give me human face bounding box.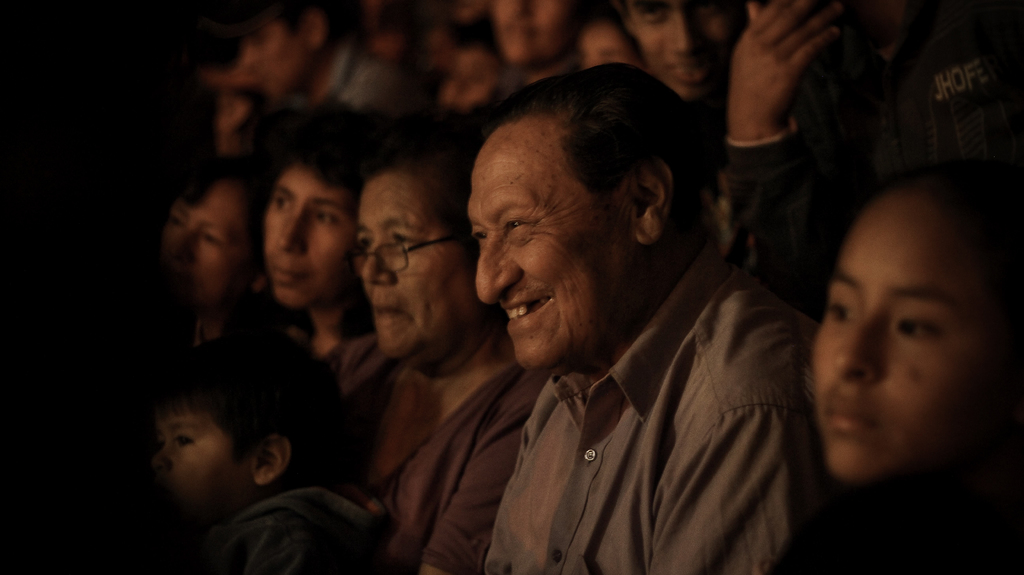
bbox=[815, 188, 996, 492].
